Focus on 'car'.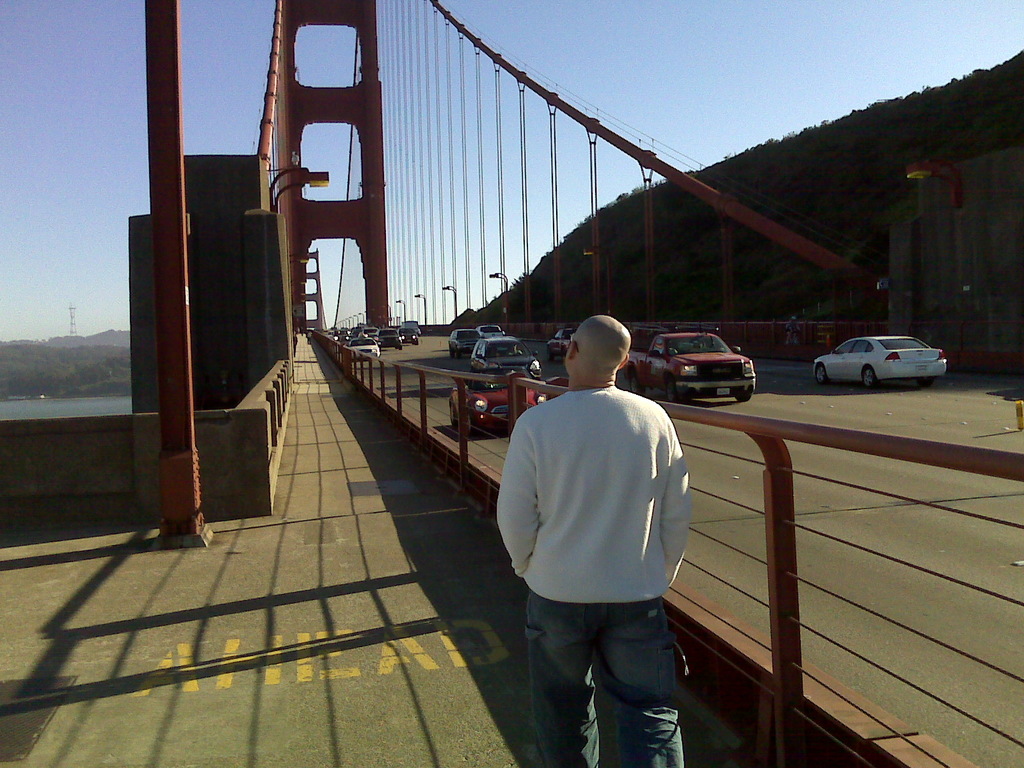
Focused at l=476, t=325, r=506, b=341.
